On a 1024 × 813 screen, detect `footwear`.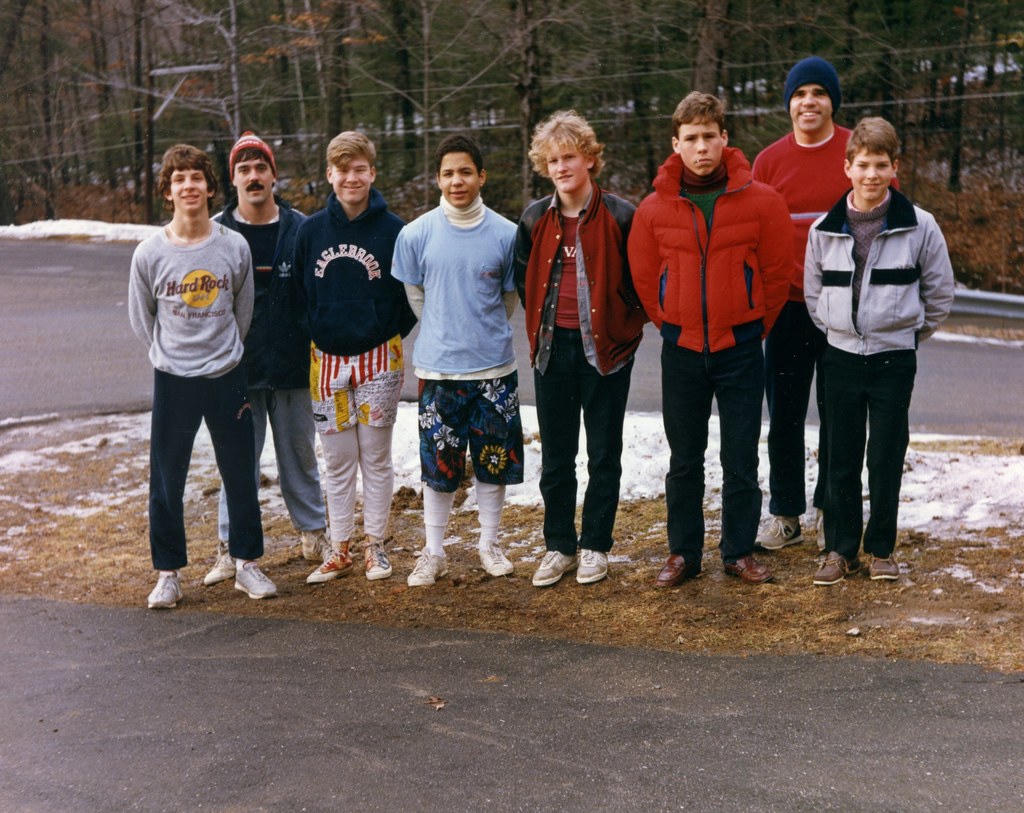
select_region(815, 505, 828, 552).
